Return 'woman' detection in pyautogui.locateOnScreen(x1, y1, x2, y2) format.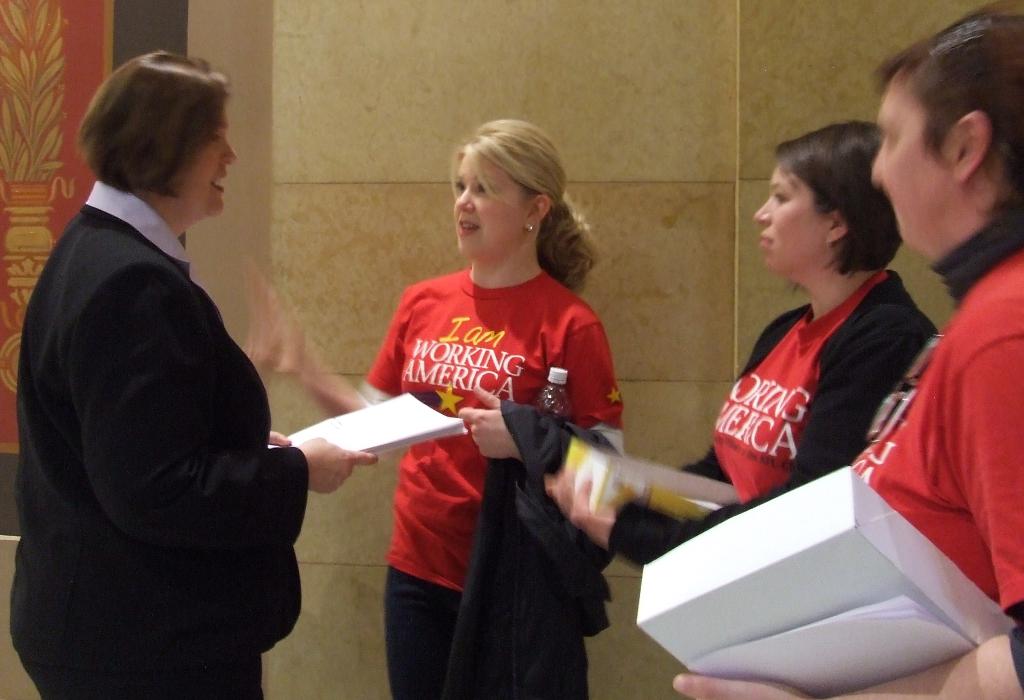
pyautogui.locateOnScreen(6, 47, 380, 699).
